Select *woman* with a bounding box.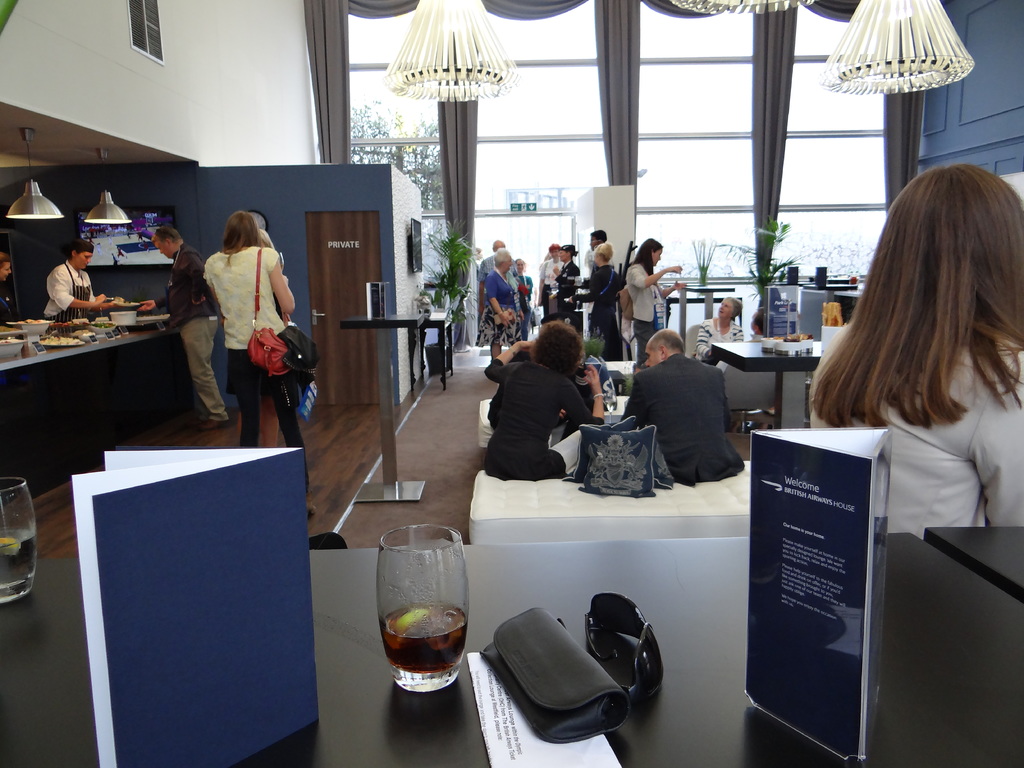
485 321 607 483.
